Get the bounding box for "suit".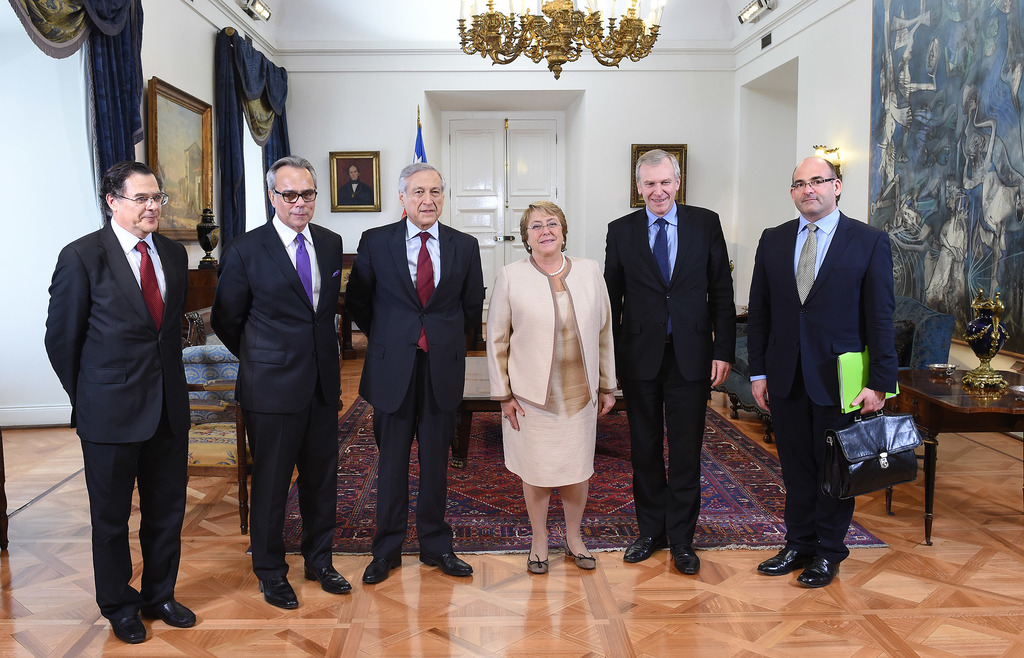
bbox=[340, 178, 371, 207].
